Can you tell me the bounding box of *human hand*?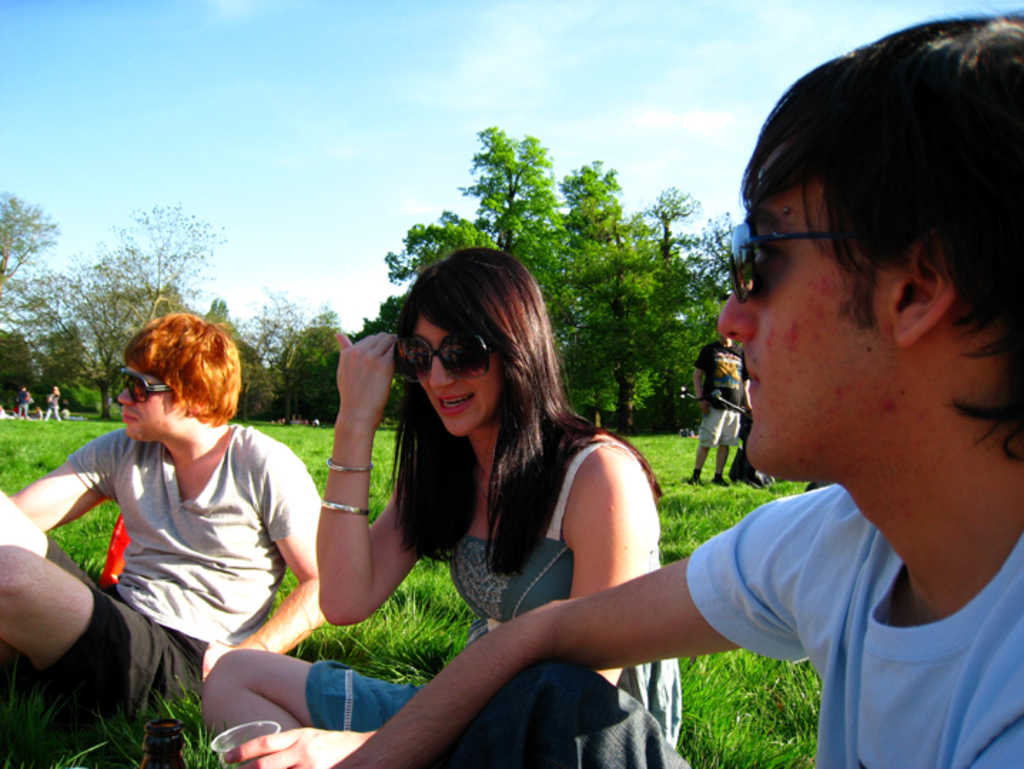
[x1=222, y1=728, x2=372, y2=768].
